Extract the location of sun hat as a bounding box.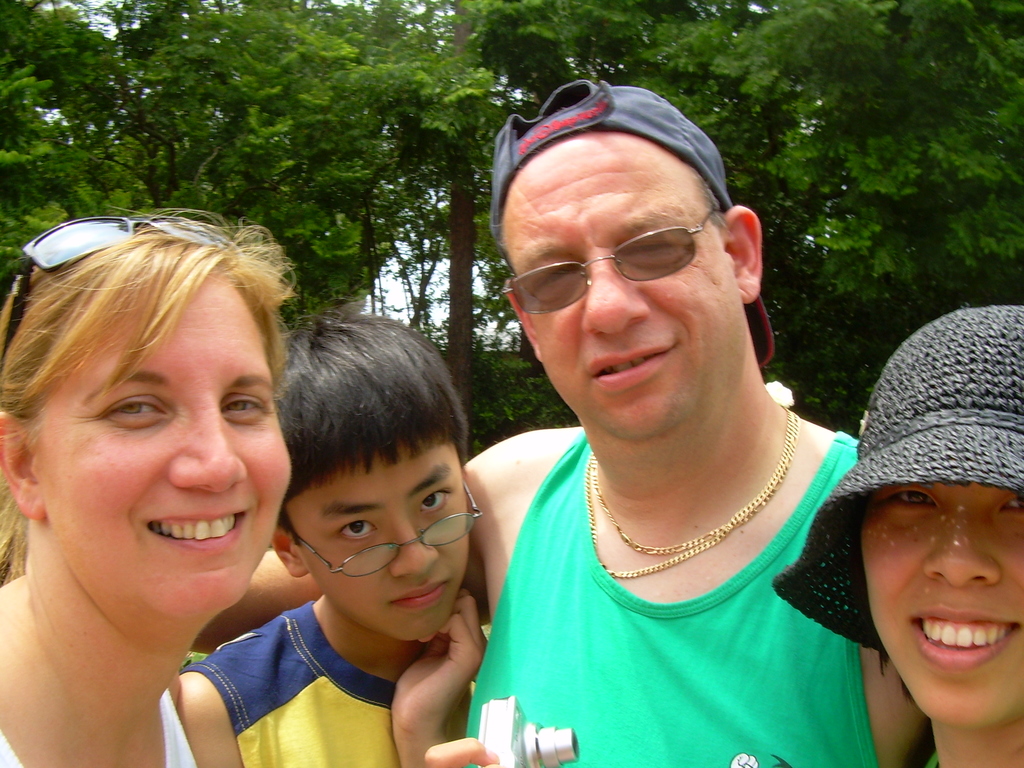
select_region(767, 299, 1023, 665).
